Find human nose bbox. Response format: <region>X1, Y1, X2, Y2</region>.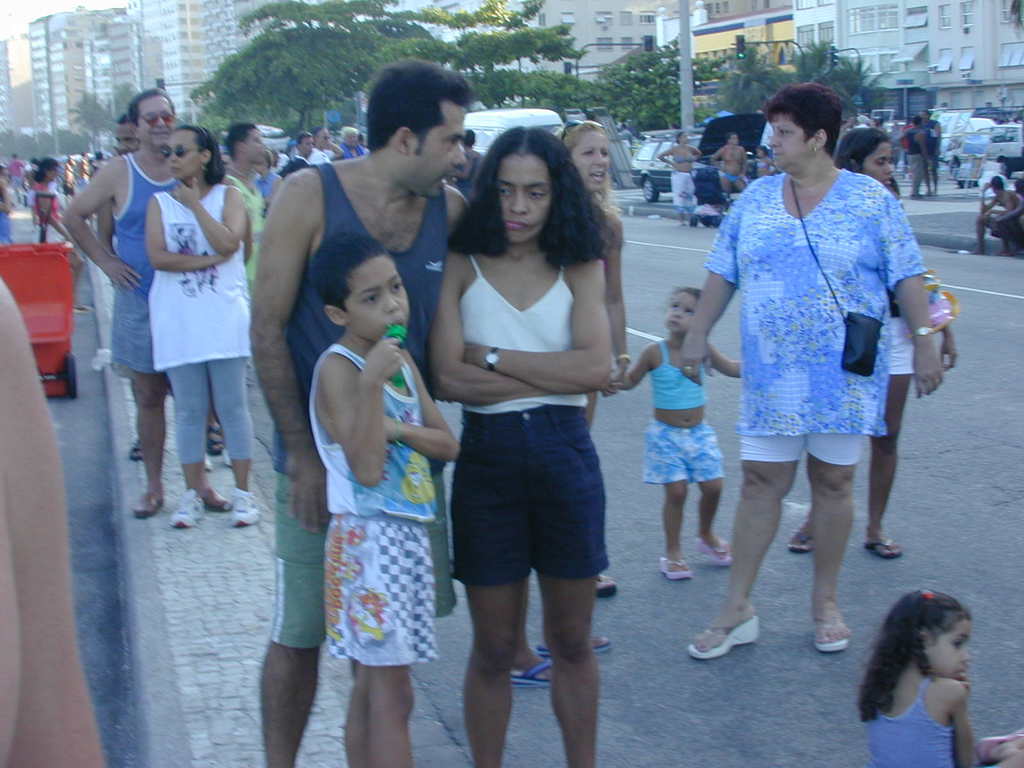
<region>168, 148, 181, 164</region>.
